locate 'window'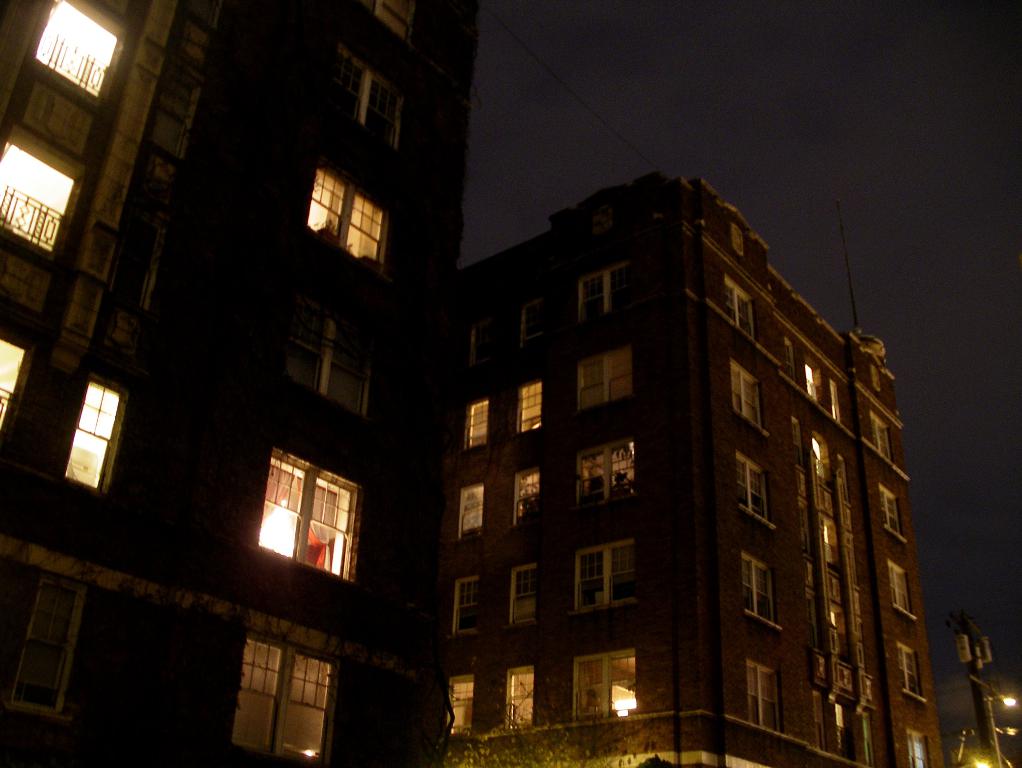
503,664,537,737
